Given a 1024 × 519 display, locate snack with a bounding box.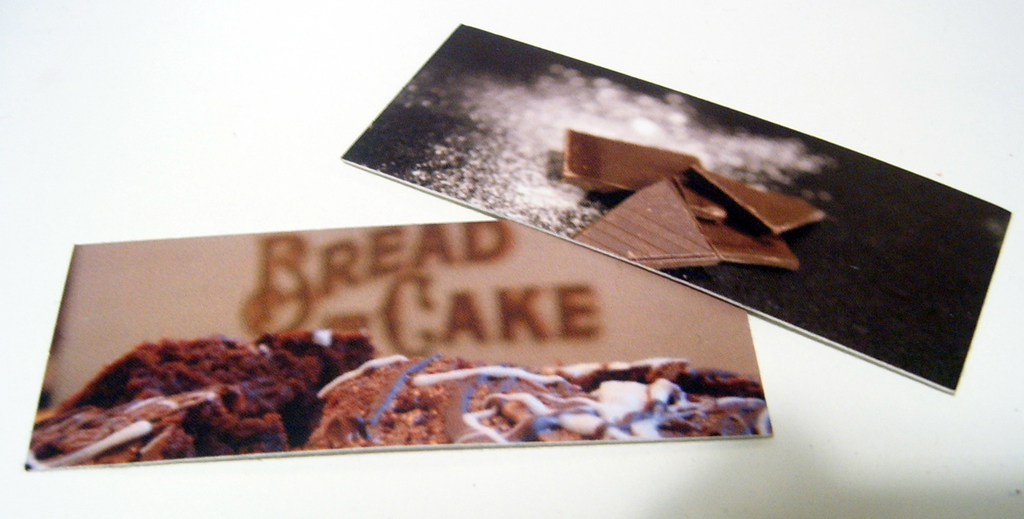
Located: [24, 327, 784, 469].
